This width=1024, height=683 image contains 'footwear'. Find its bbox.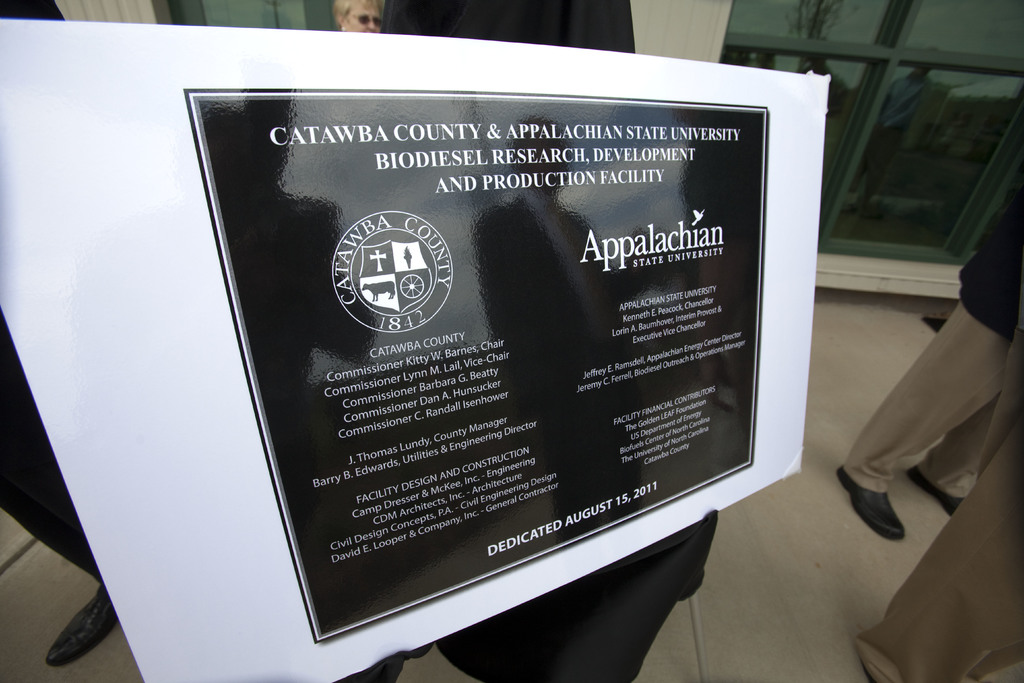
<box>911,466,976,520</box>.
